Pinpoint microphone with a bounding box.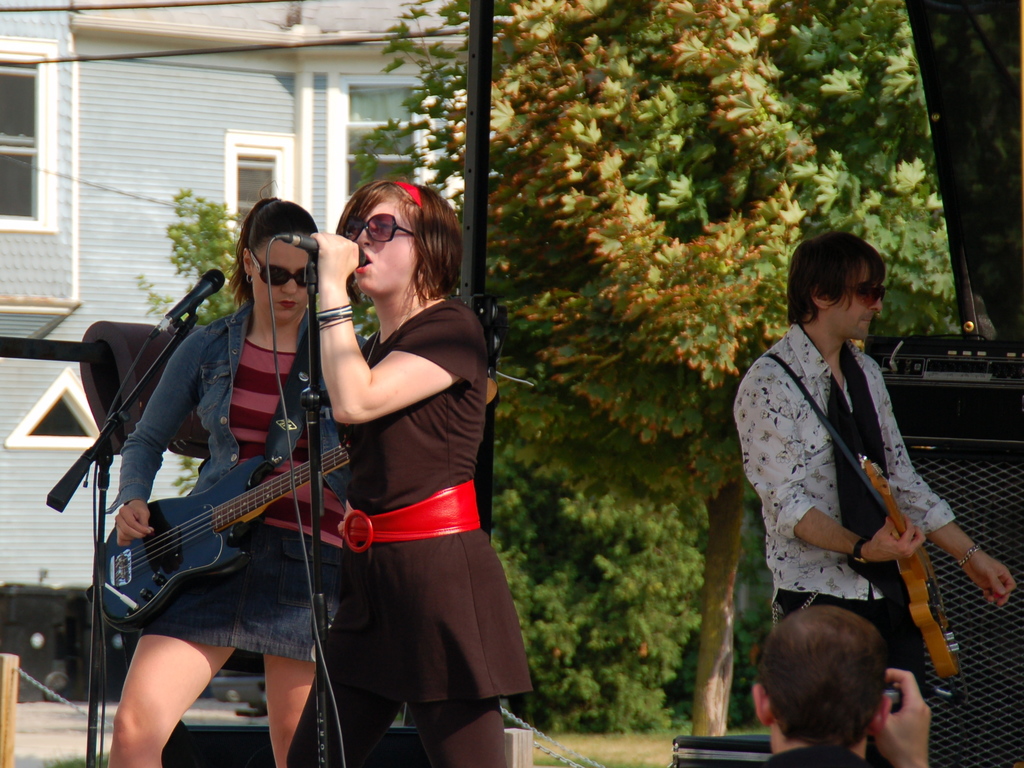
<box>276,231,369,273</box>.
